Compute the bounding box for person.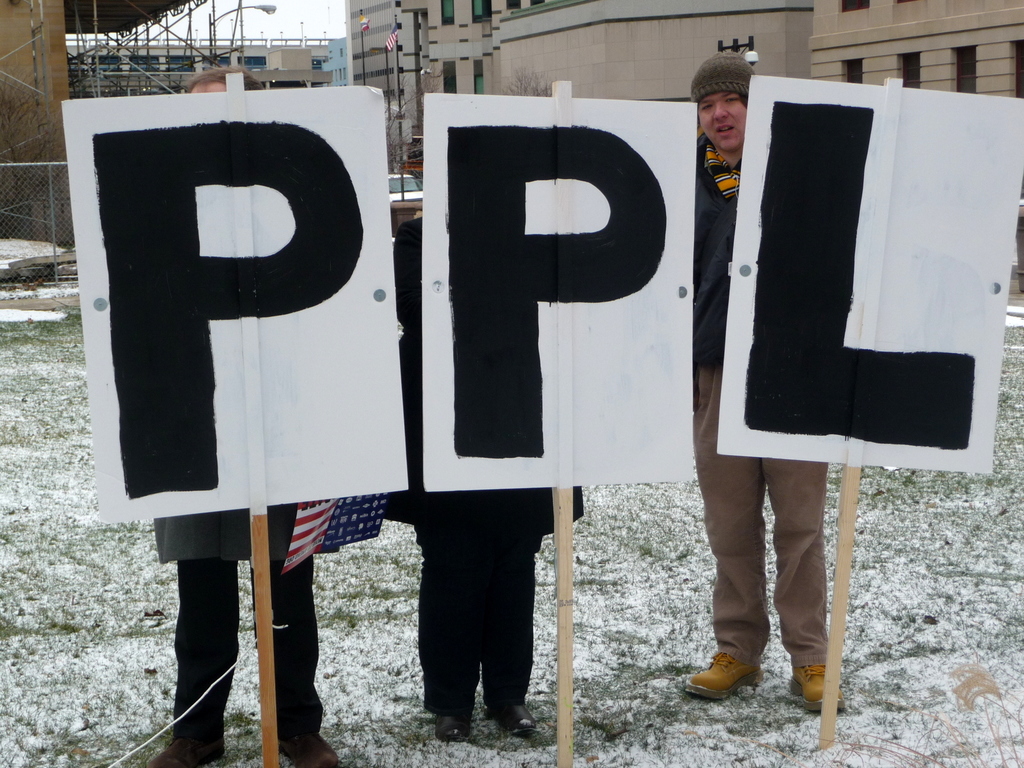
box(666, 87, 886, 693).
